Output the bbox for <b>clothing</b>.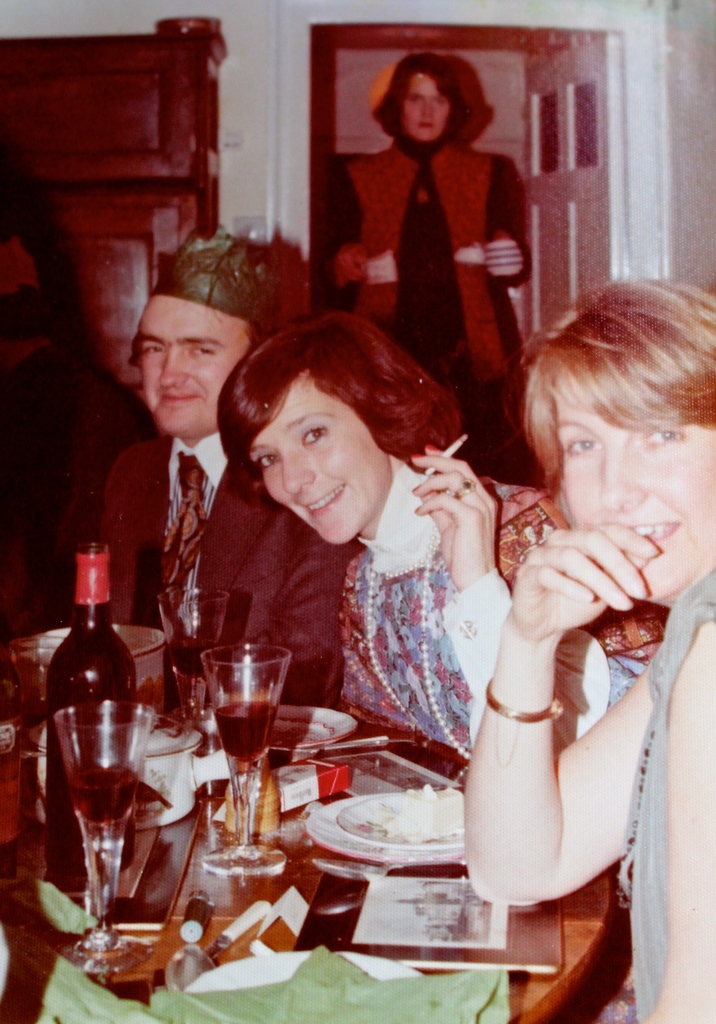
region(0, 328, 211, 660).
